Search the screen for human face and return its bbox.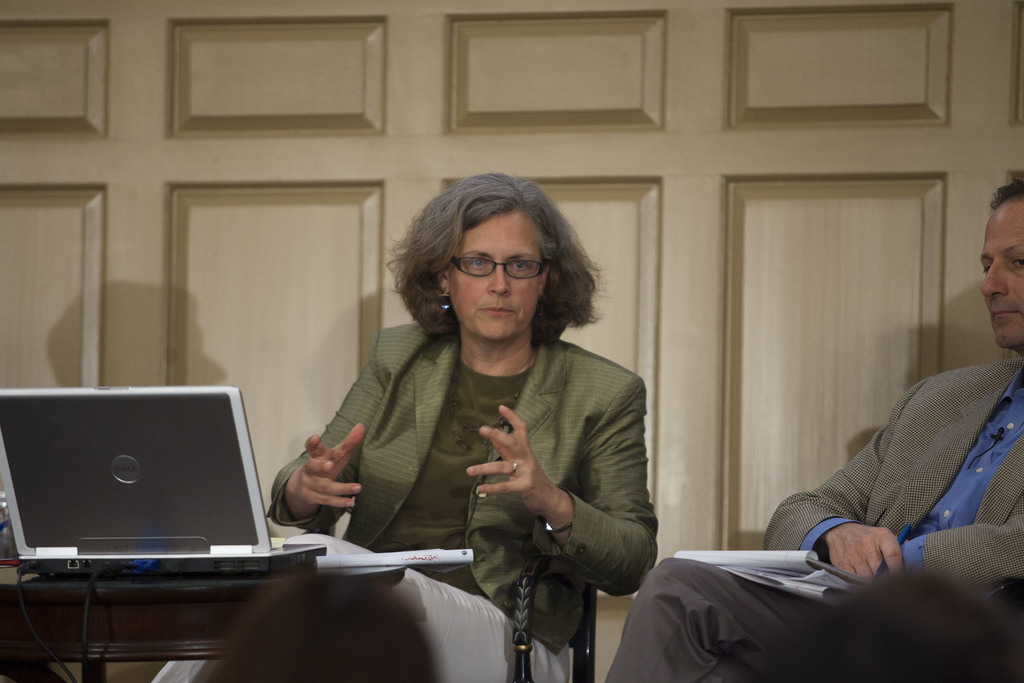
Found: pyautogui.locateOnScreen(452, 213, 540, 339).
